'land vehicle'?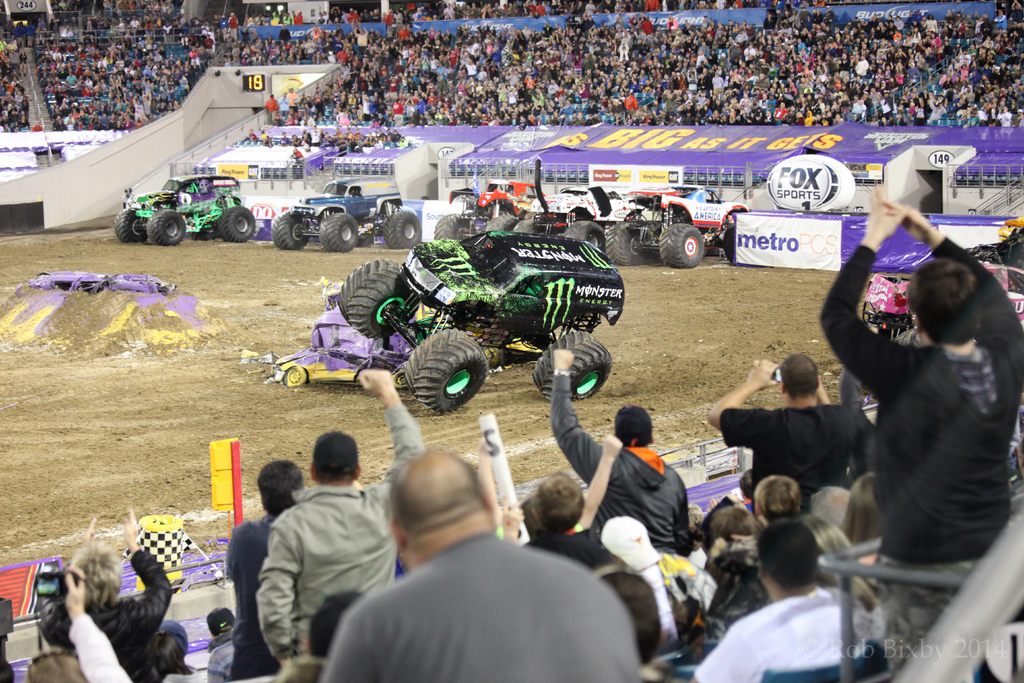
{"x1": 269, "y1": 355, "x2": 423, "y2": 398}
